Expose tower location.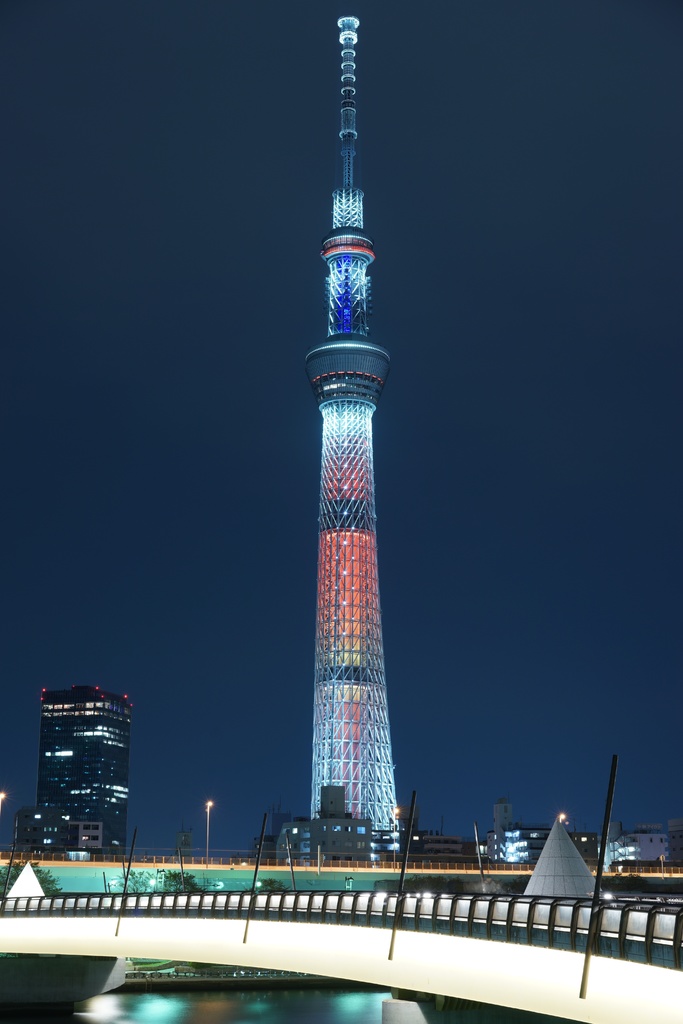
Exposed at l=238, t=24, r=449, b=885.
